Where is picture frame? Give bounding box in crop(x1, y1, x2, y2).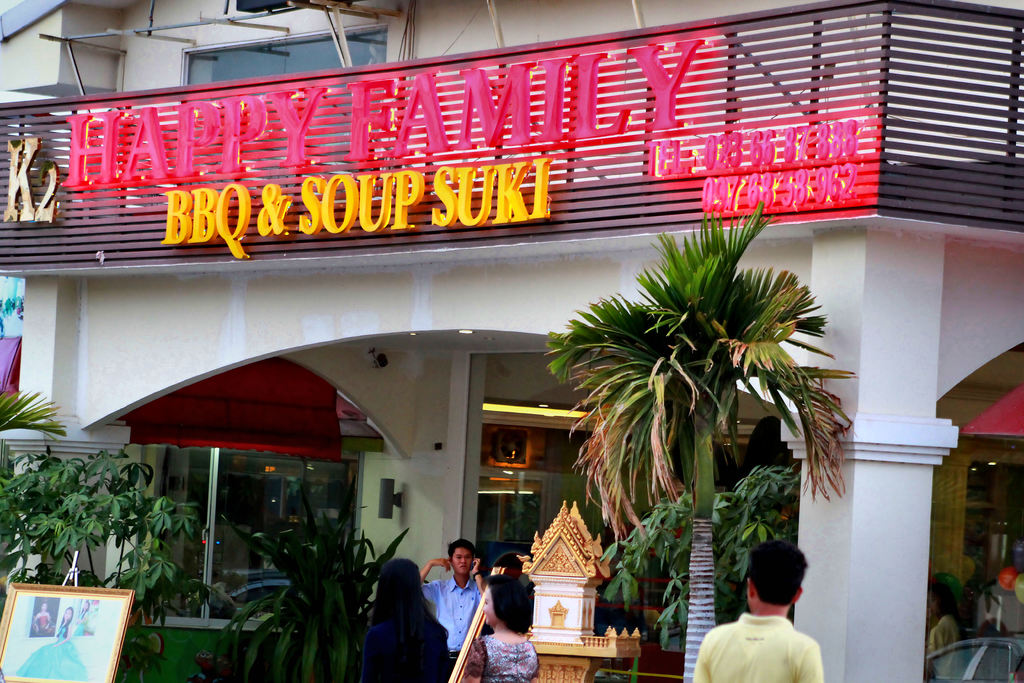
crop(0, 579, 138, 682).
